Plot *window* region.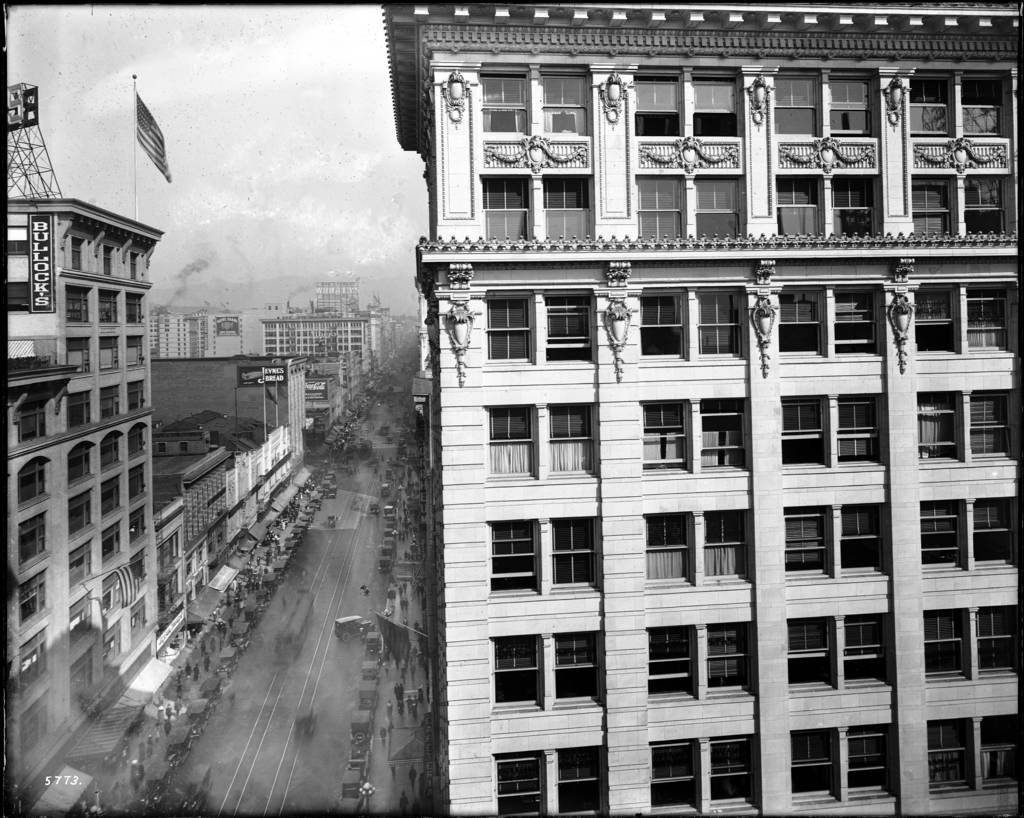
Plotted at 132:593:146:643.
